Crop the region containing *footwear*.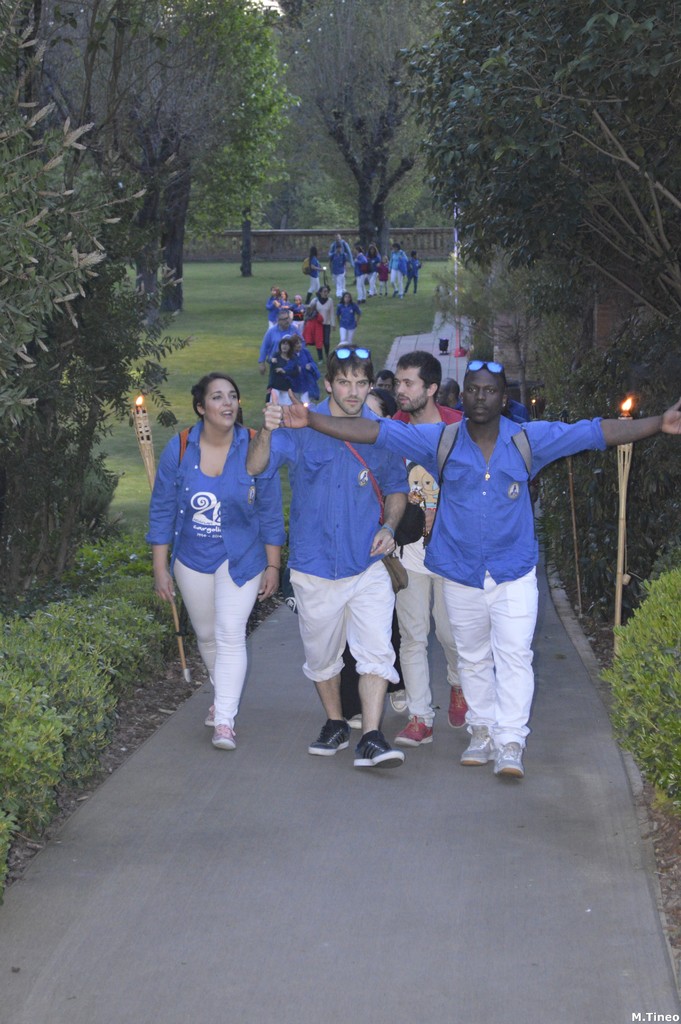
Crop region: l=352, t=731, r=405, b=771.
